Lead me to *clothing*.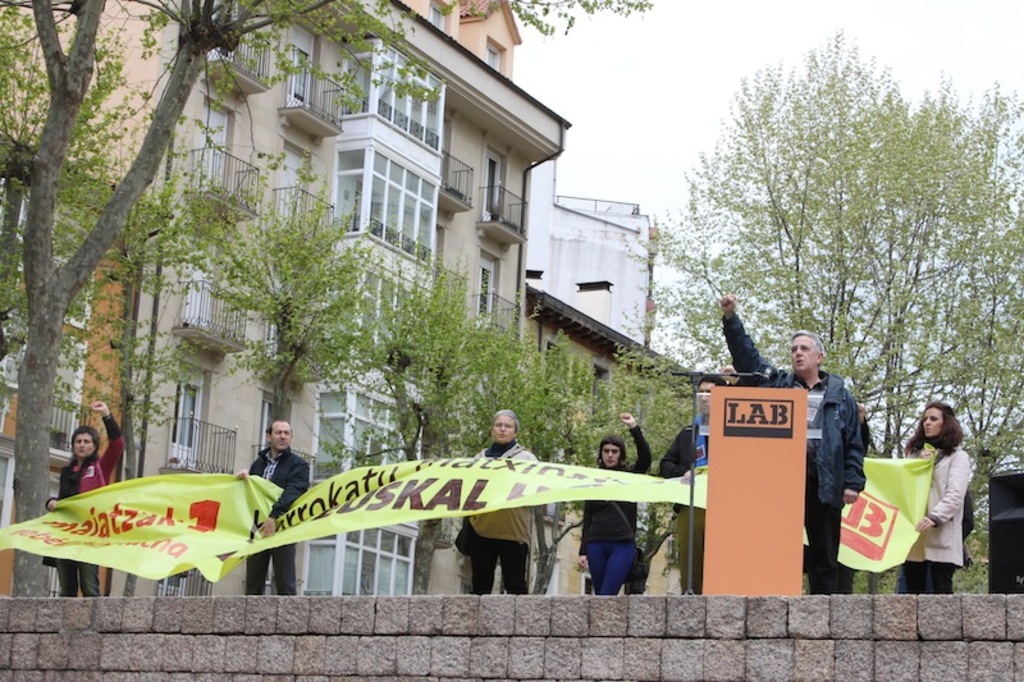
Lead to (575,422,649,592).
